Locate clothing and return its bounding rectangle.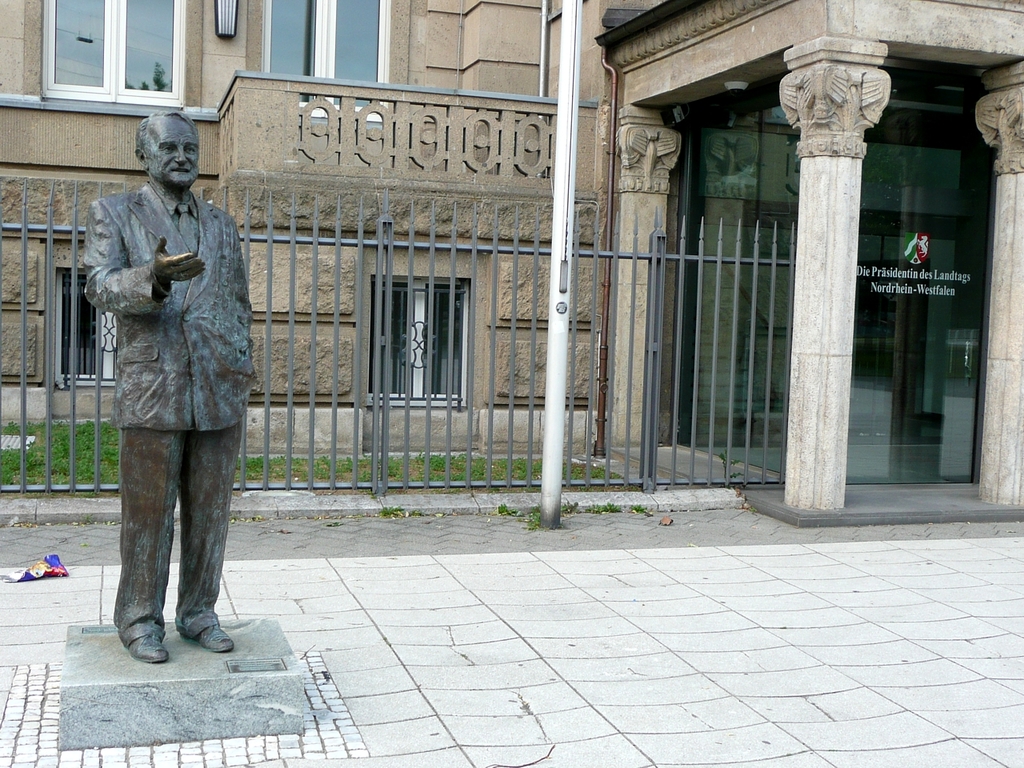
bbox=[77, 182, 255, 650].
